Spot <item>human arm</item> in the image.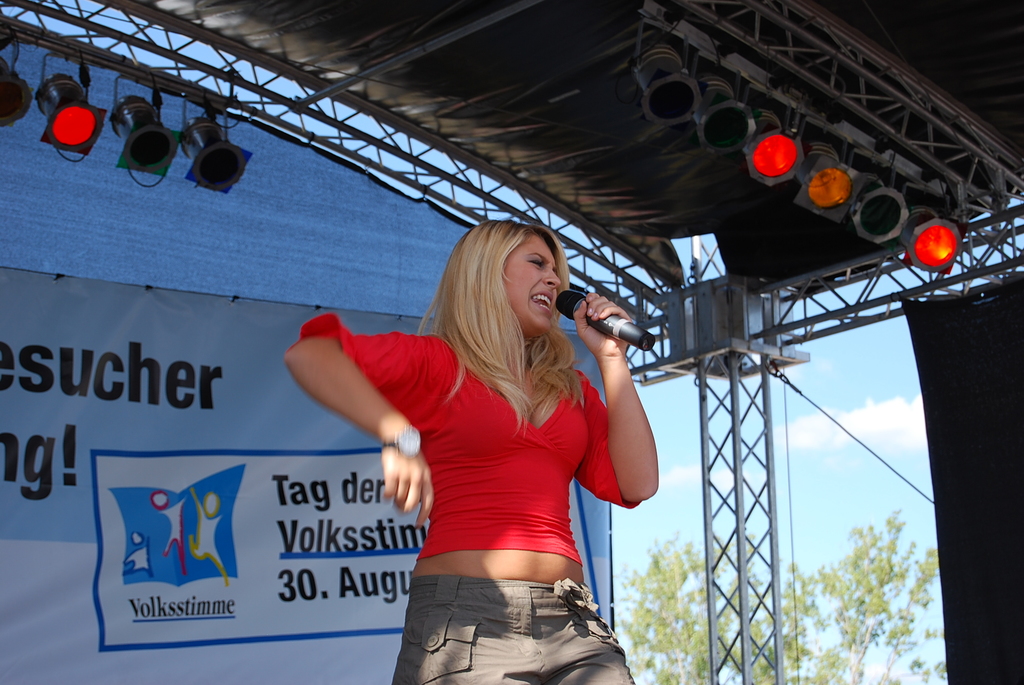
<item>human arm</item> found at l=569, t=287, r=661, b=508.
